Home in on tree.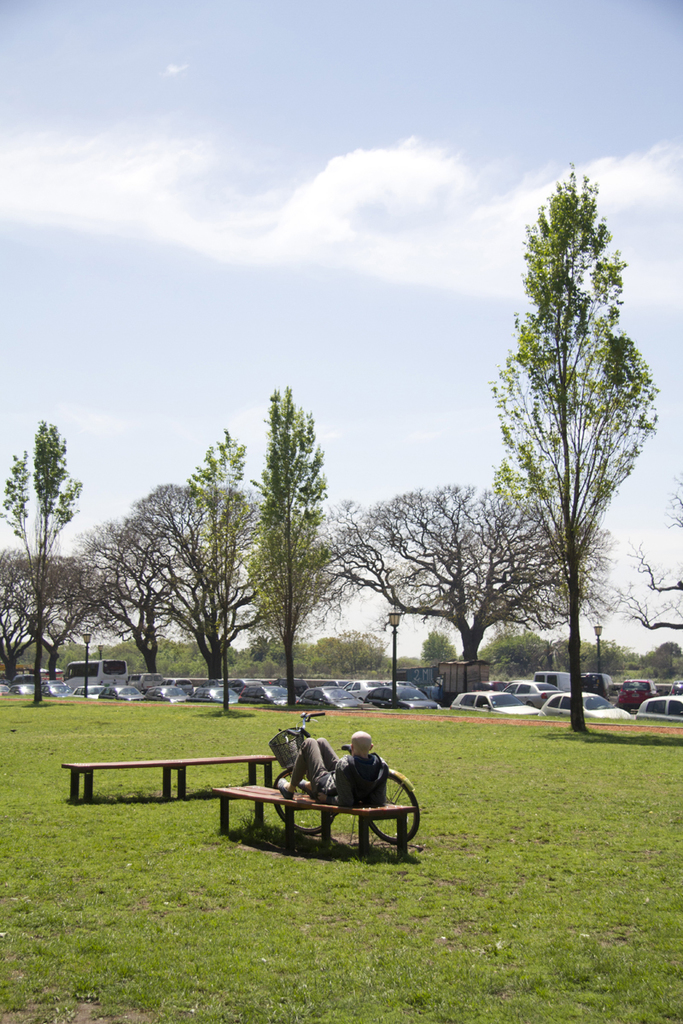
Homed in at 88/484/285/672.
